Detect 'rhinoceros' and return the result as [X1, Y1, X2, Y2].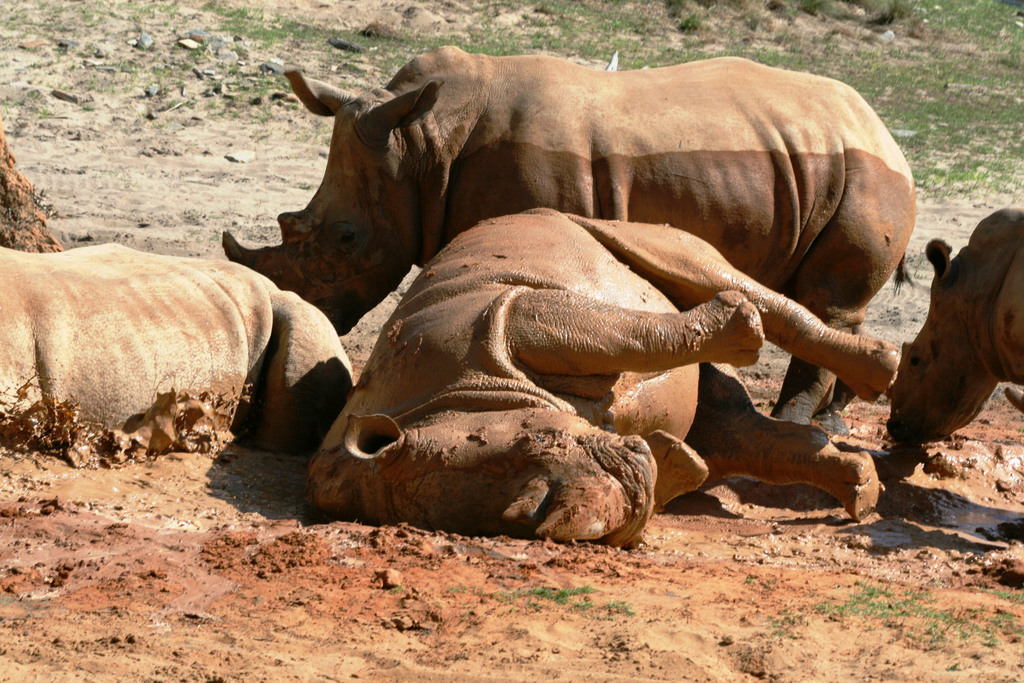
[295, 206, 905, 546].
